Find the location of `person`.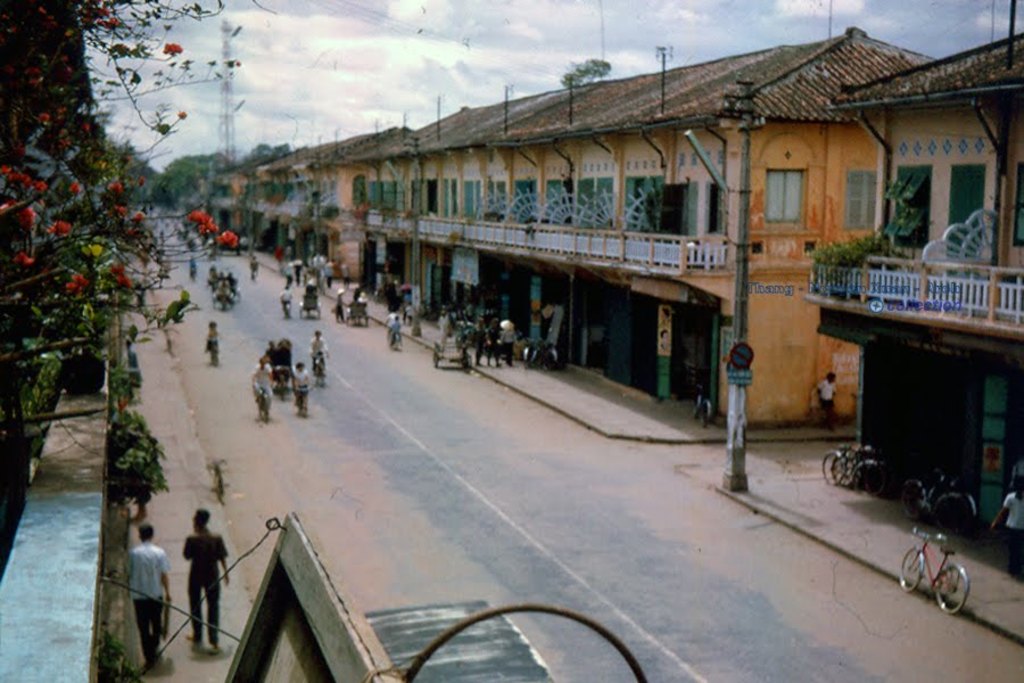
Location: bbox=[166, 502, 213, 661].
